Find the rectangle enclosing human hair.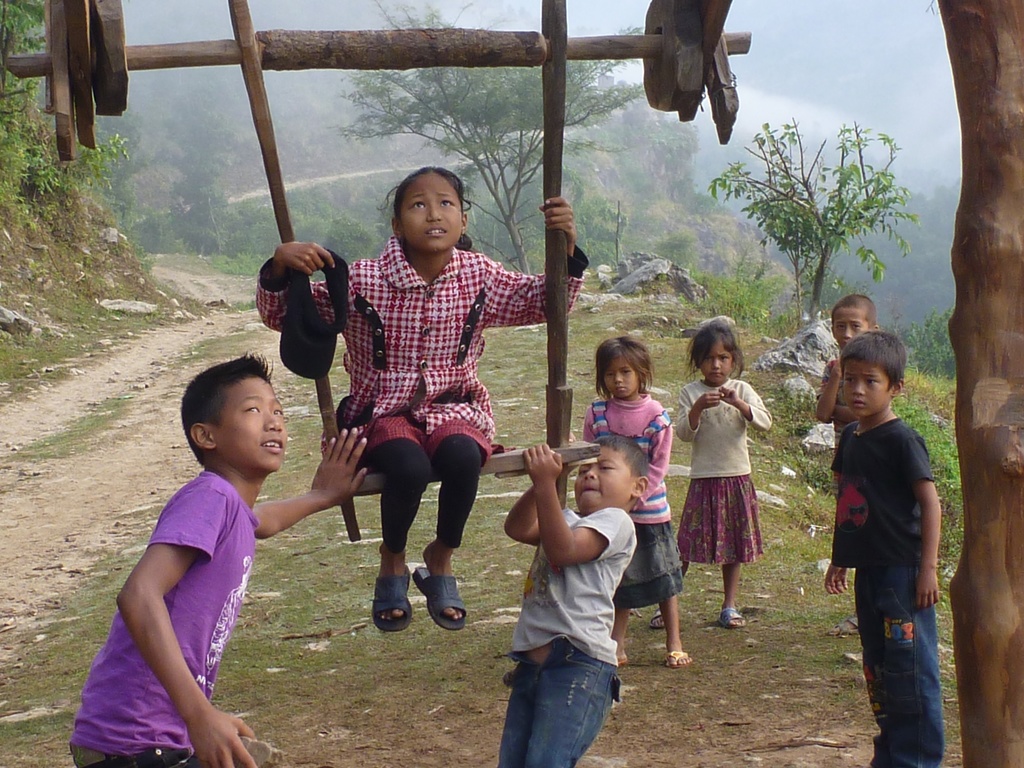
bbox(180, 364, 273, 474).
